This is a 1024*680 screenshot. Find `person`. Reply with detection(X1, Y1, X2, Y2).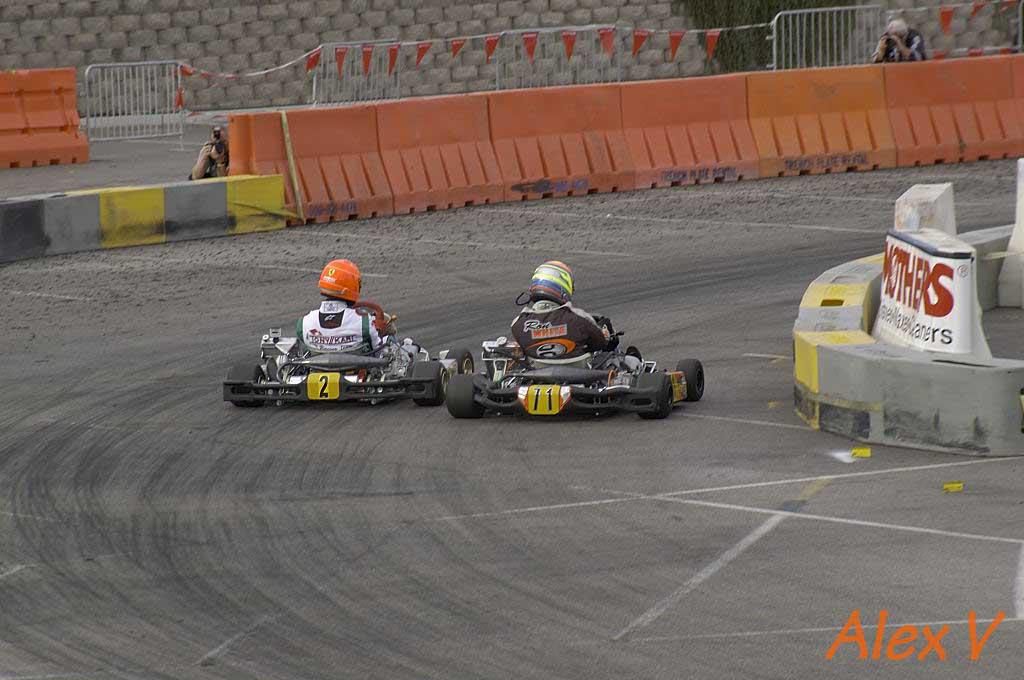
detection(189, 137, 233, 182).
